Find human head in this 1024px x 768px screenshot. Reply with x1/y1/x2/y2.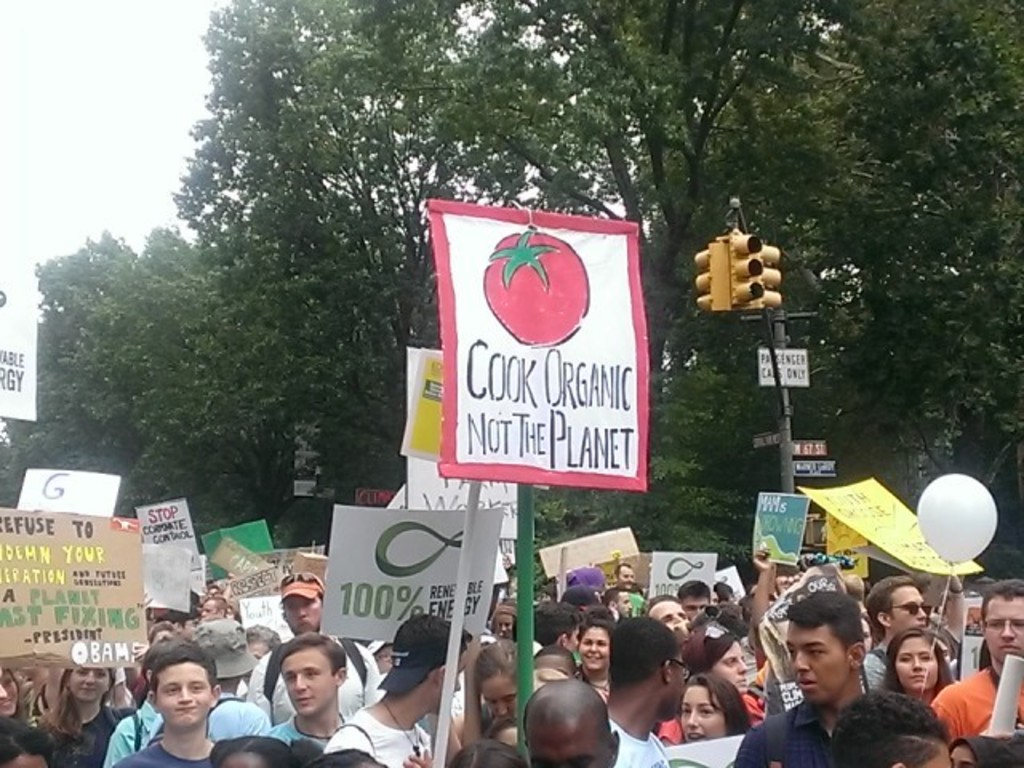
534/602/582/653.
